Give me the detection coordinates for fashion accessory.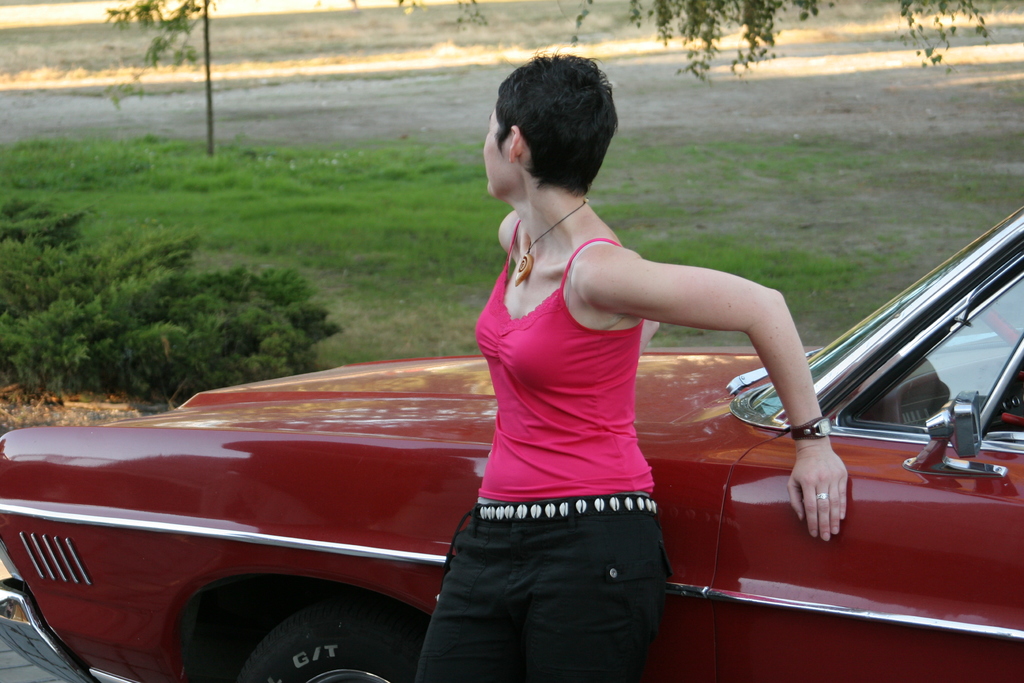
514:199:589:284.
